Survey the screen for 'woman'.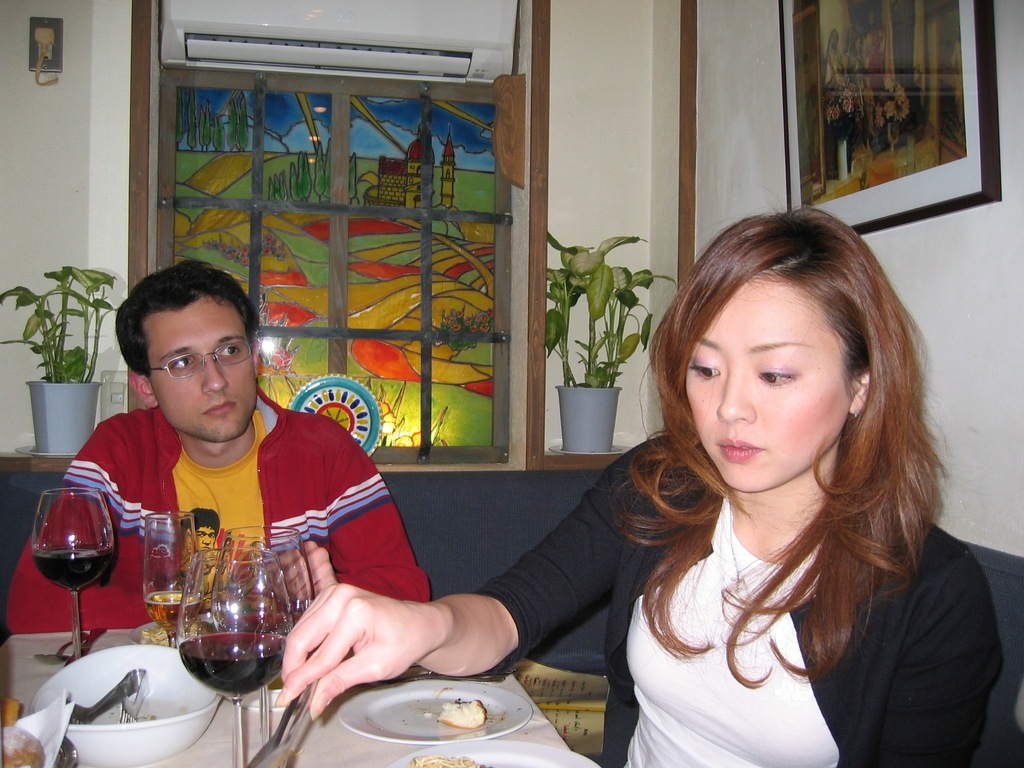
Survey found: (275,202,1009,767).
